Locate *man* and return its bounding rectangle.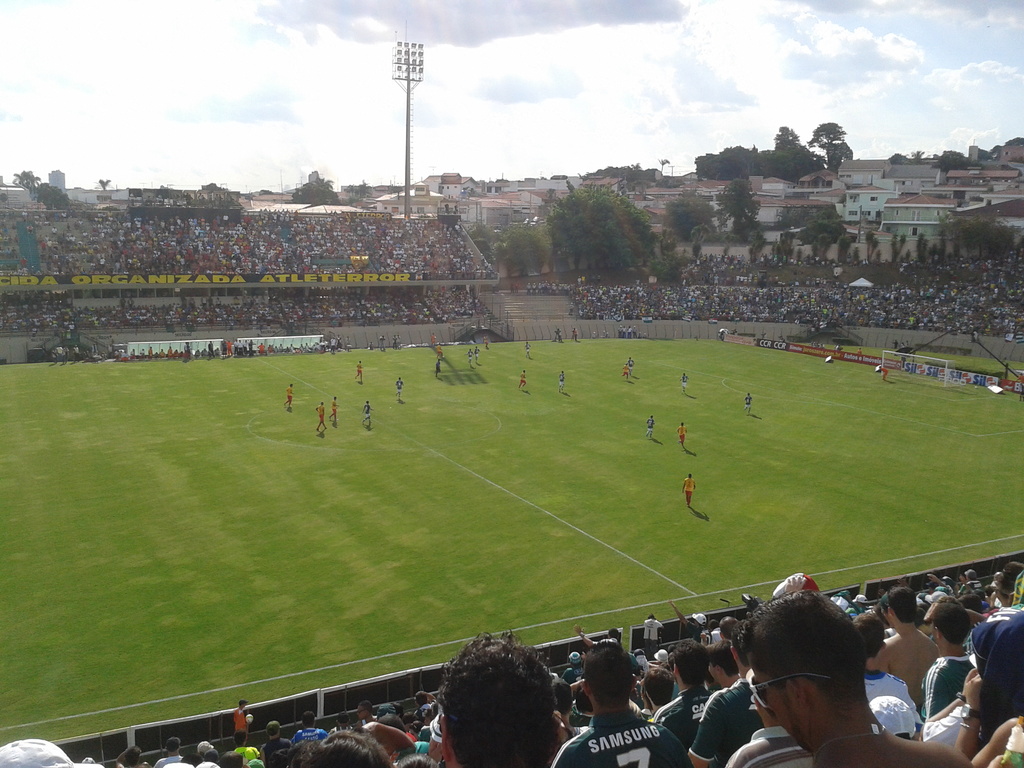
region(647, 413, 652, 438).
